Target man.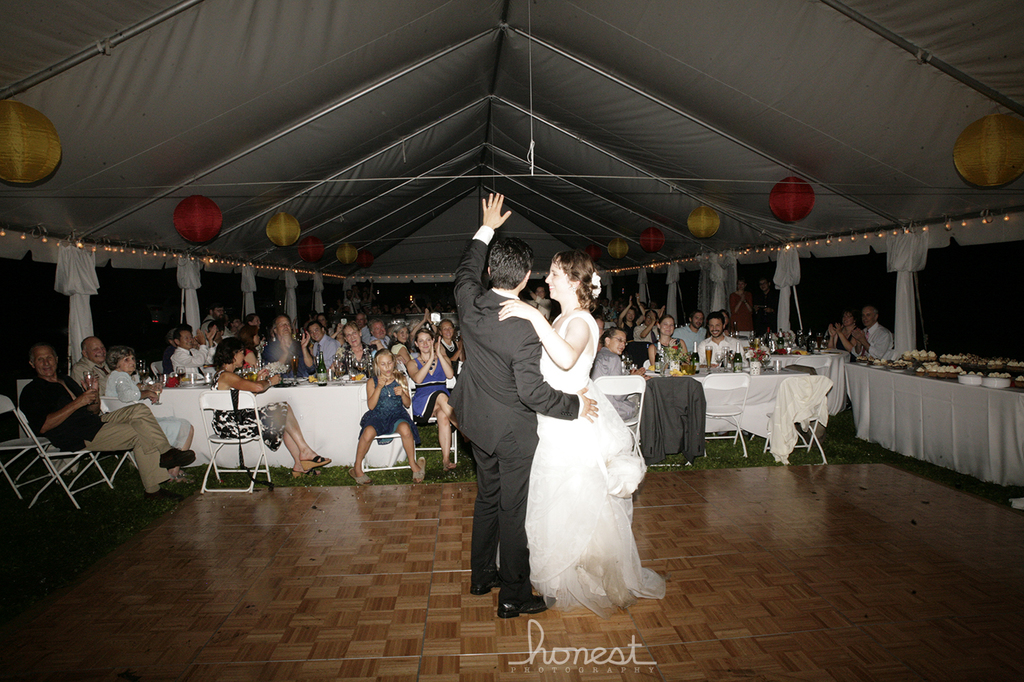
Target region: {"left": 448, "top": 213, "right": 565, "bottom": 630}.
